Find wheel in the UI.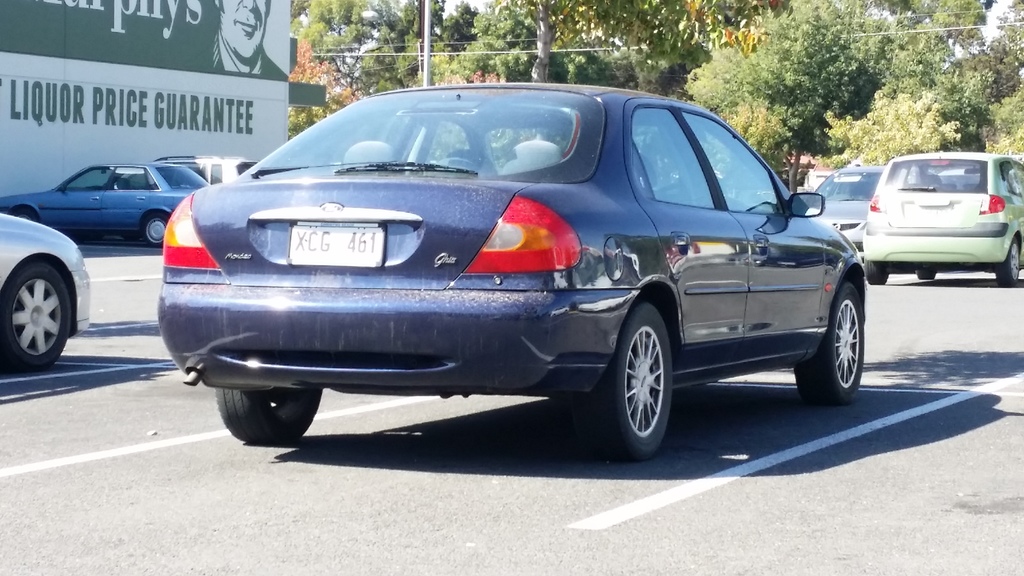
UI element at (left=215, top=386, right=324, bottom=446).
